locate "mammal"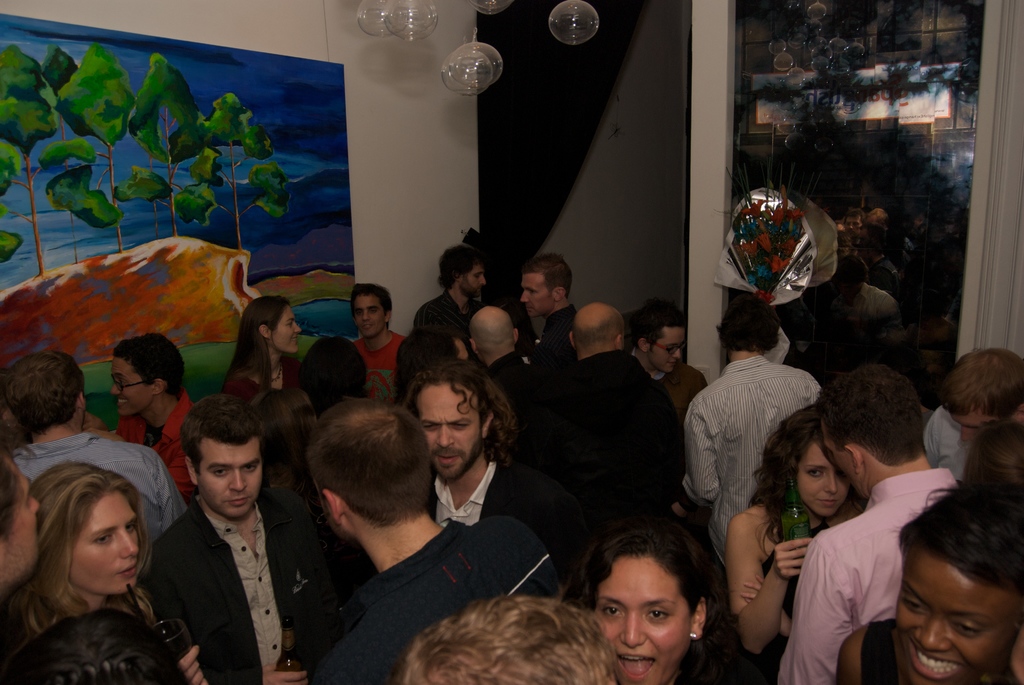
x1=685 y1=295 x2=824 y2=561
